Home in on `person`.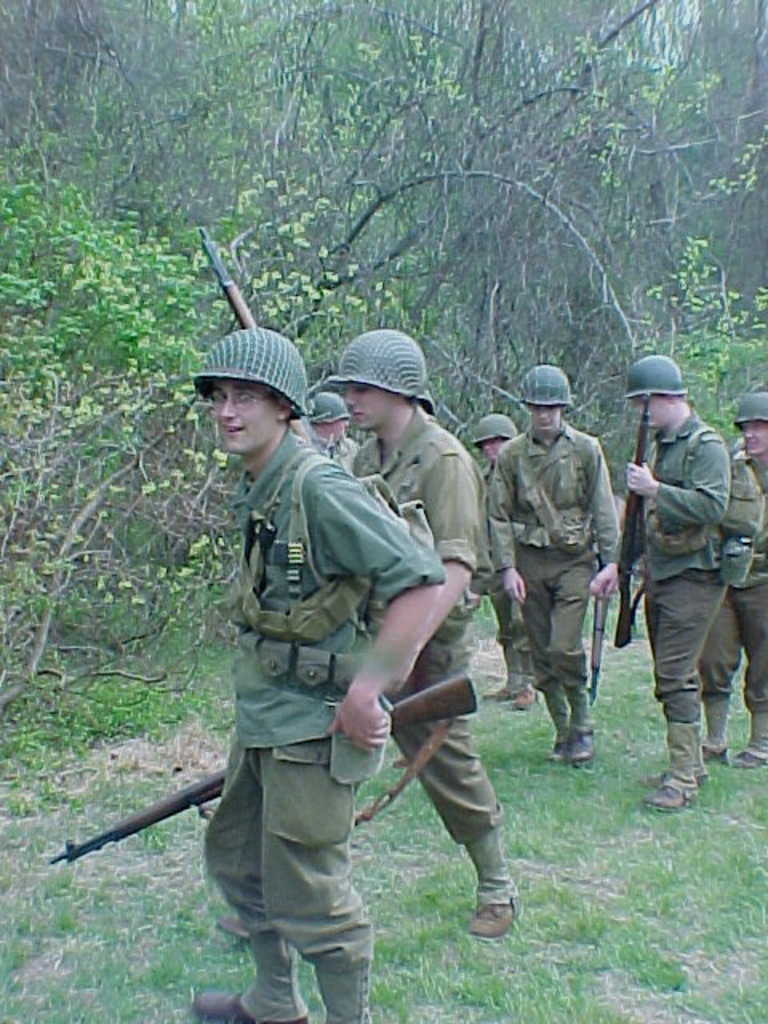
Homed in at pyautogui.locateOnScreen(486, 365, 621, 770).
